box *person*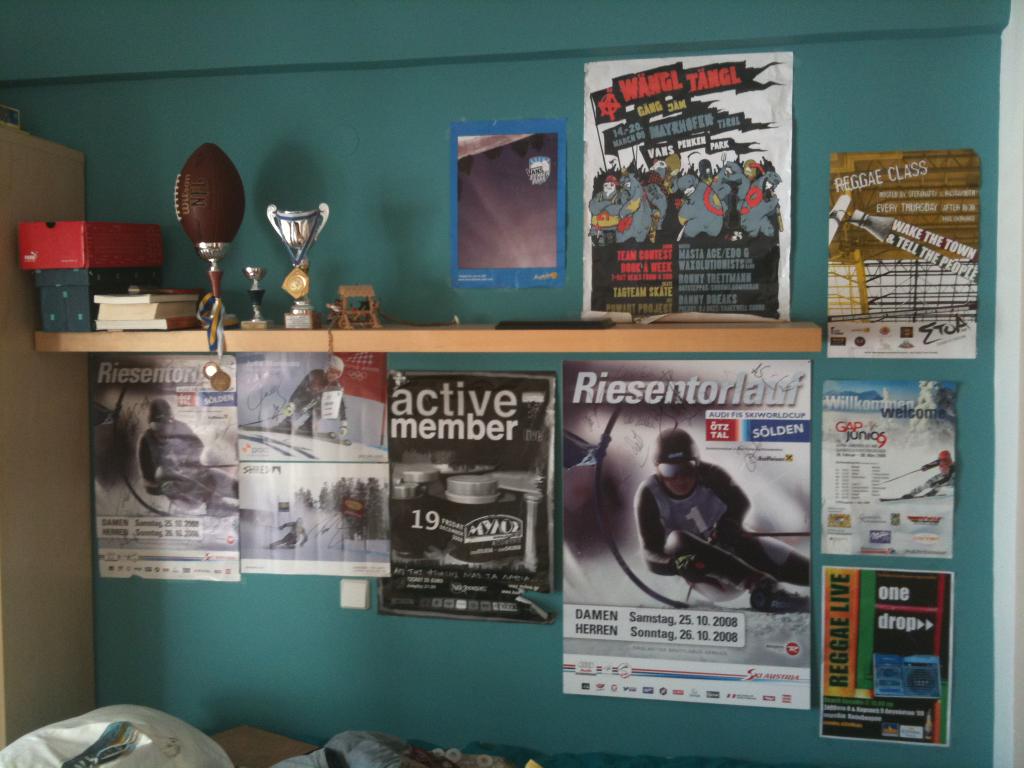
(136, 397, 233, 516)
